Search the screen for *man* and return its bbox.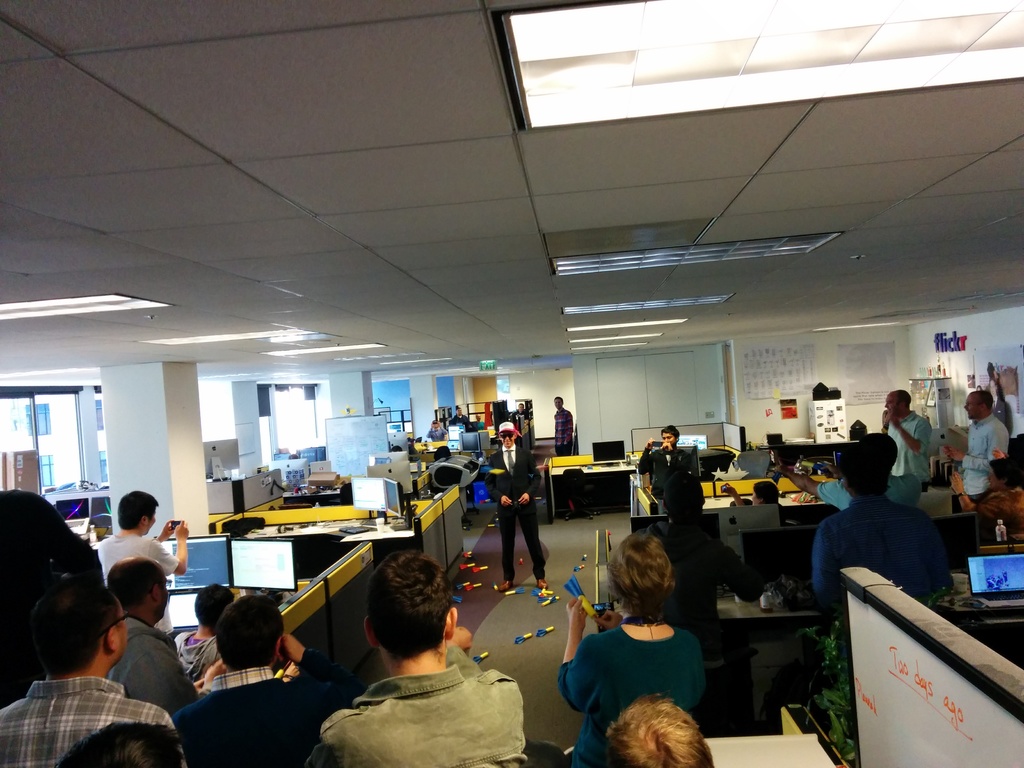
Found: l=872, t=393, r=929, b=506.
